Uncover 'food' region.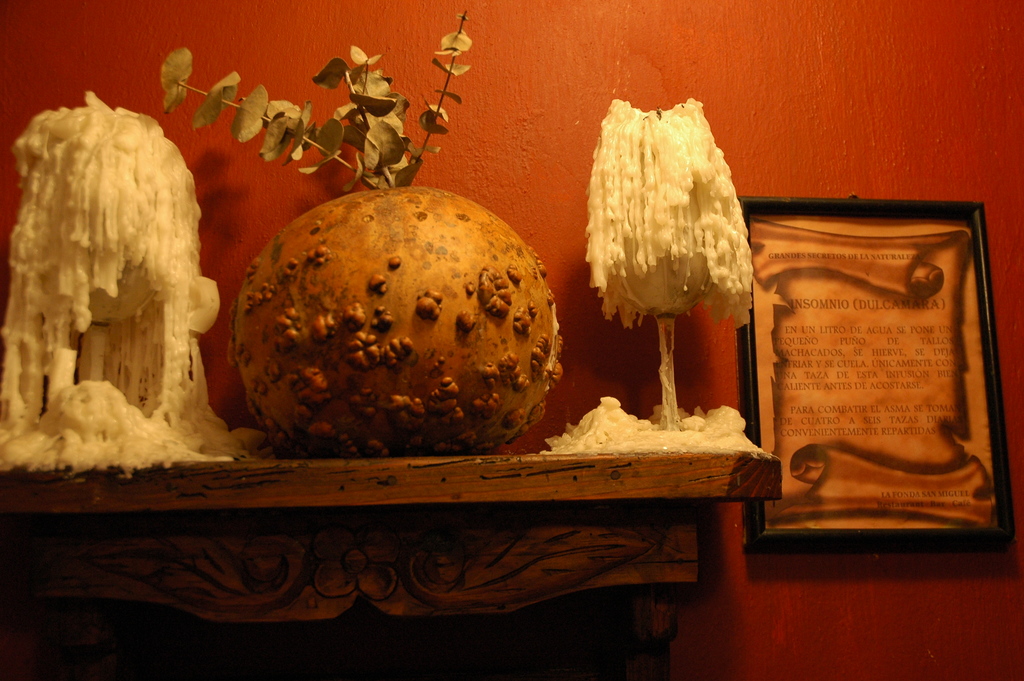
Uncovered: (left=4, top=85, right=216, bottom=463).
